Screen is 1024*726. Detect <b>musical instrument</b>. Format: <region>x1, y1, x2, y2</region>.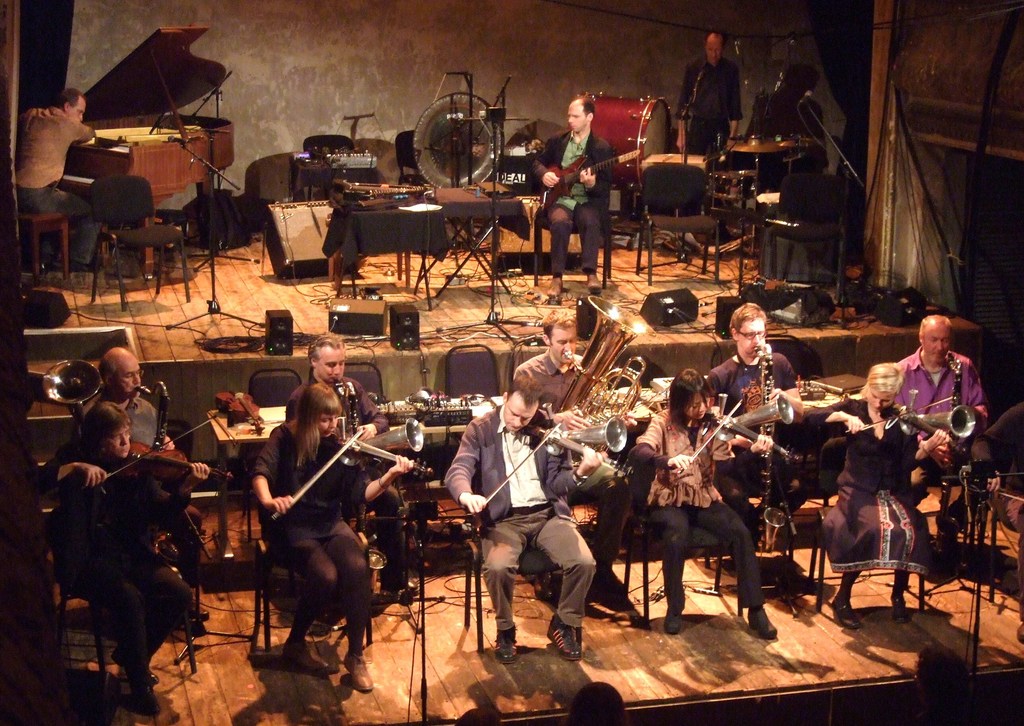
<region>537, 149, 641, 213</region>.
